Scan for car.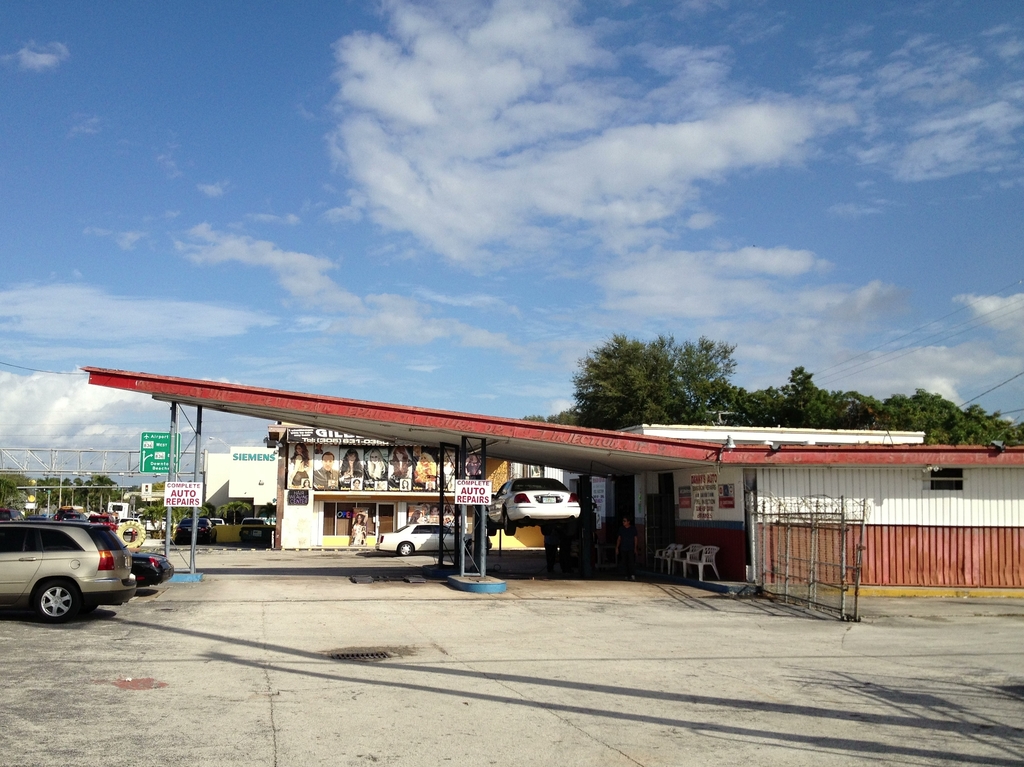
Scan result: 178,517,216,543.
